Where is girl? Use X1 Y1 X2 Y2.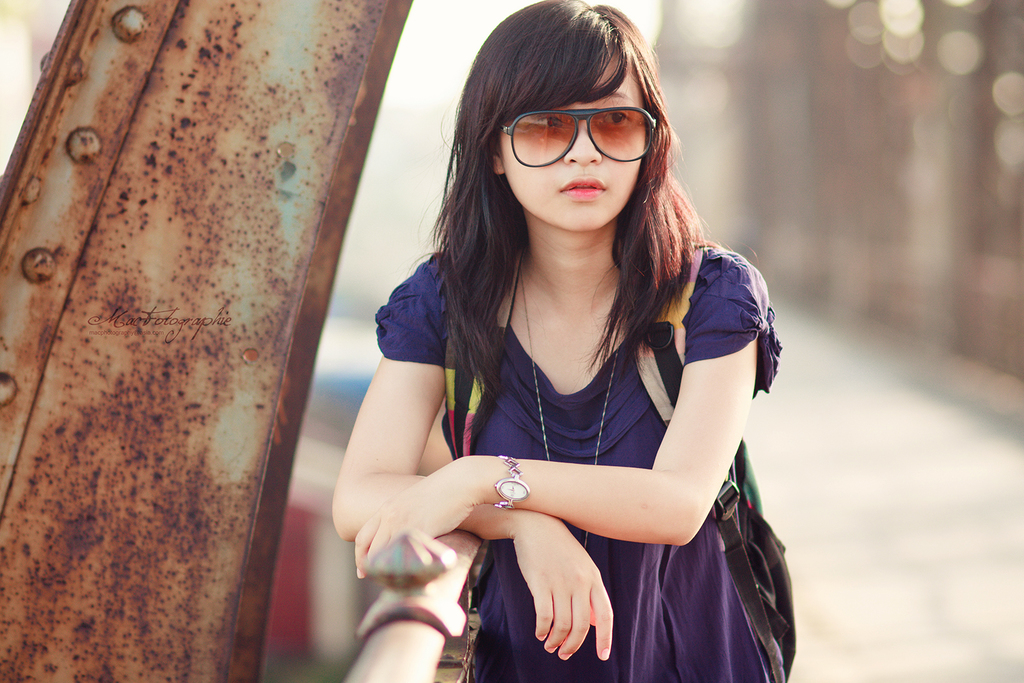
330 0 797 682.
